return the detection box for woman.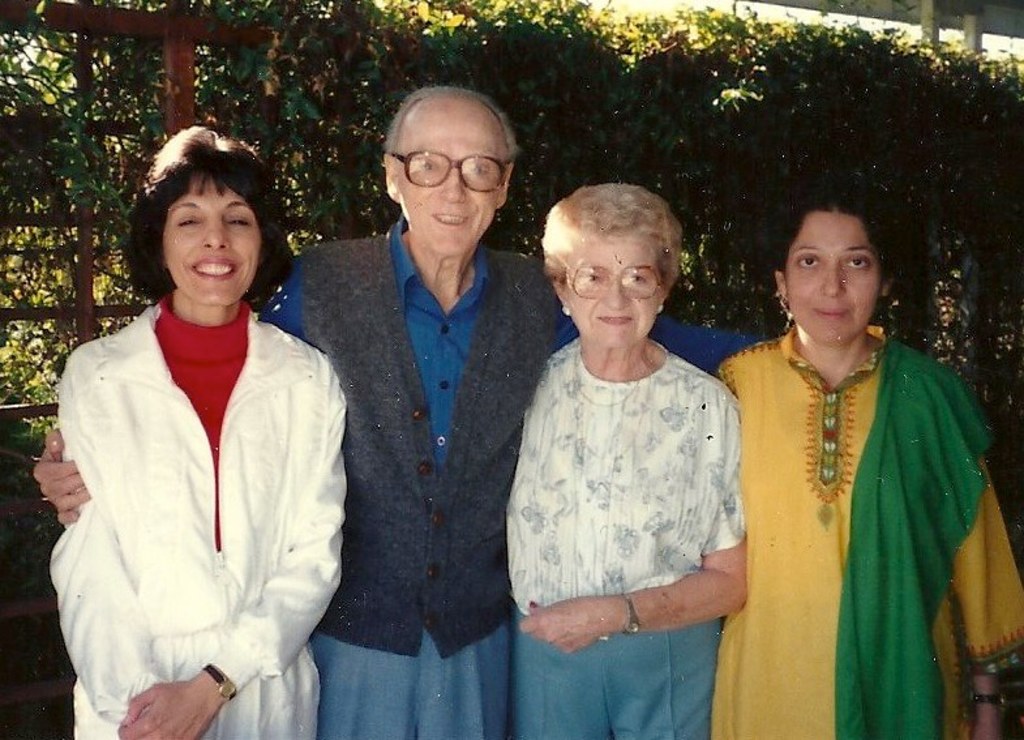
bbox=(31, 123, 344, 739).
